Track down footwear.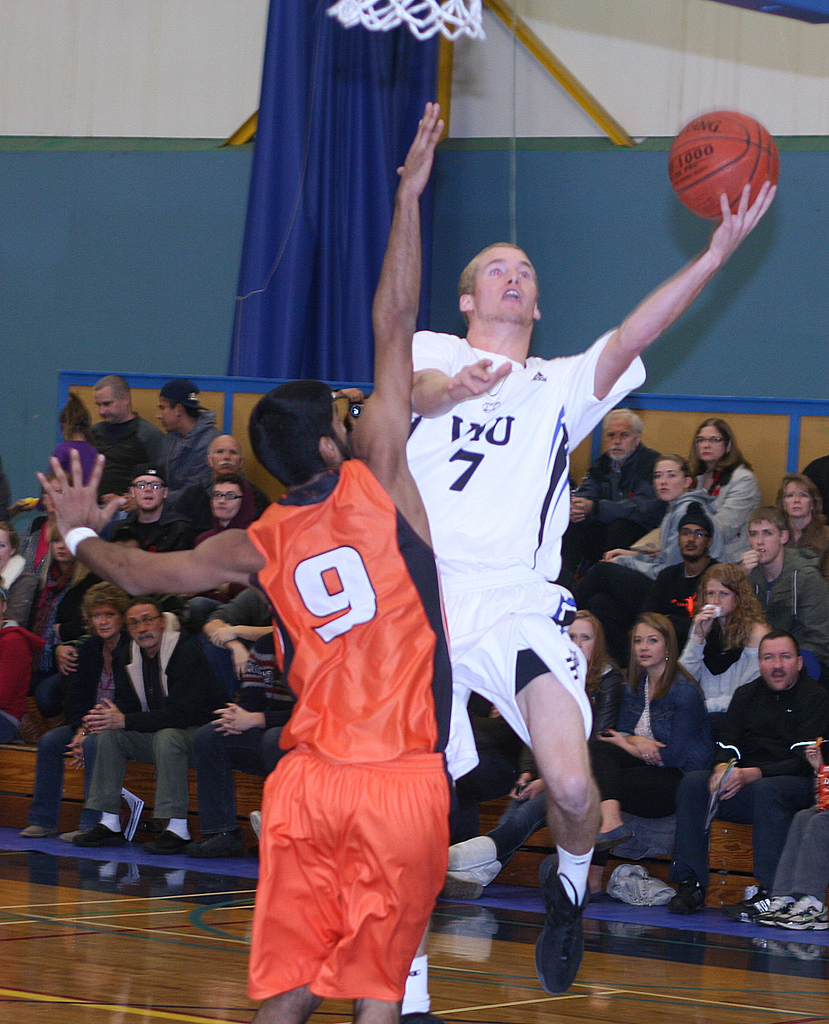
Tracked to box(773, 895, 828, 936).
